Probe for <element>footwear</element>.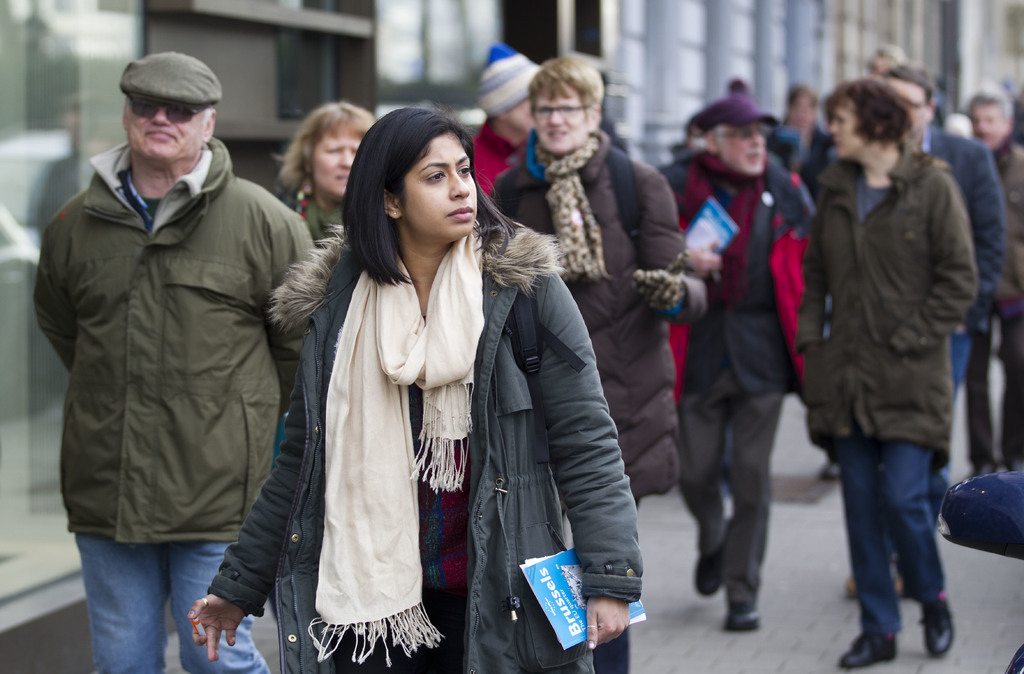
Probe result: box=[724, 600, 764, 630].
